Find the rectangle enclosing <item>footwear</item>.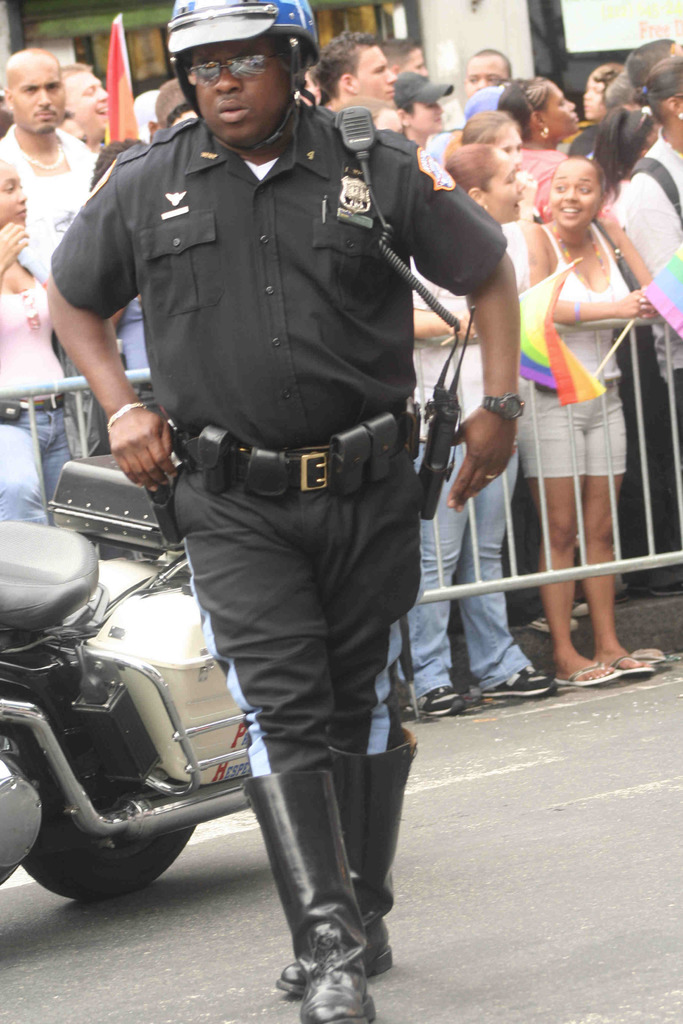
BBox(407, 686, 469, 716).
